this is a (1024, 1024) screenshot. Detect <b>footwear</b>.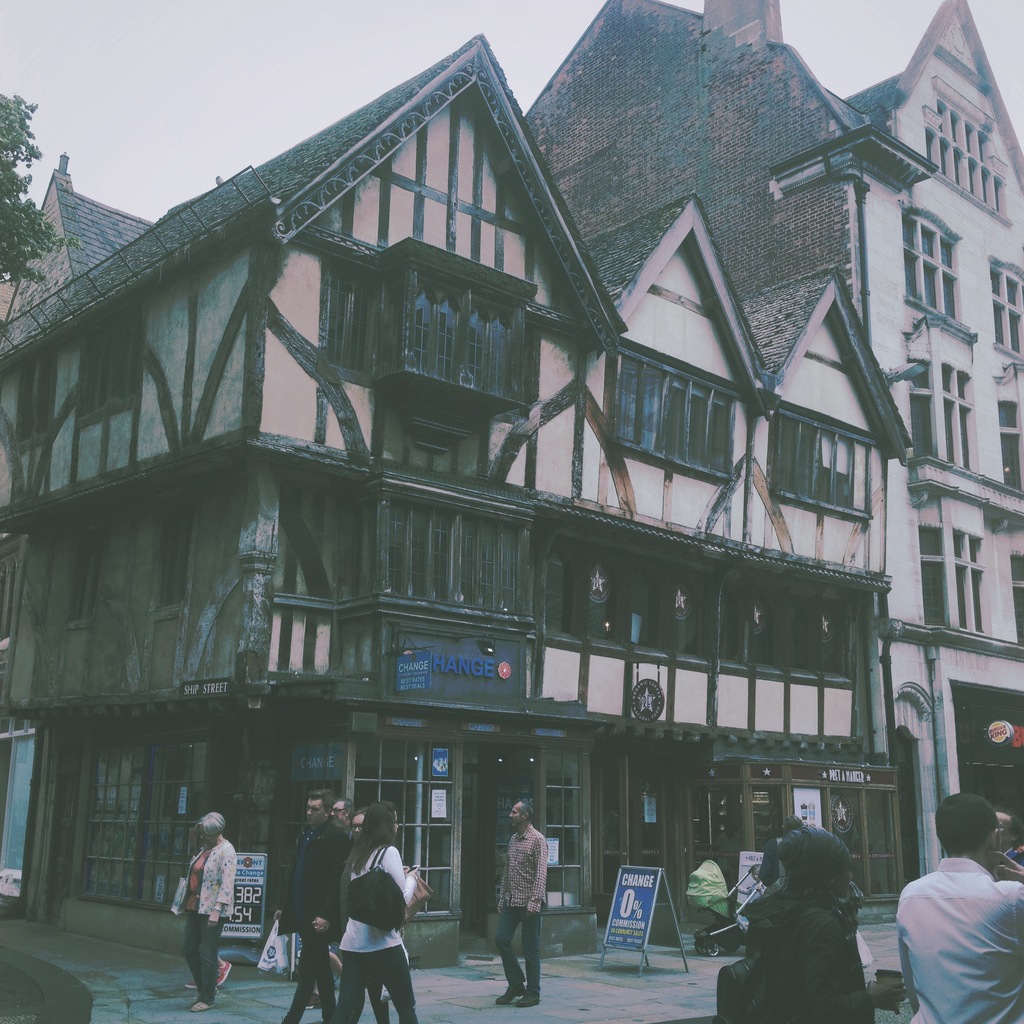
<bbox>216, 963, 232, 986</bbox>.
